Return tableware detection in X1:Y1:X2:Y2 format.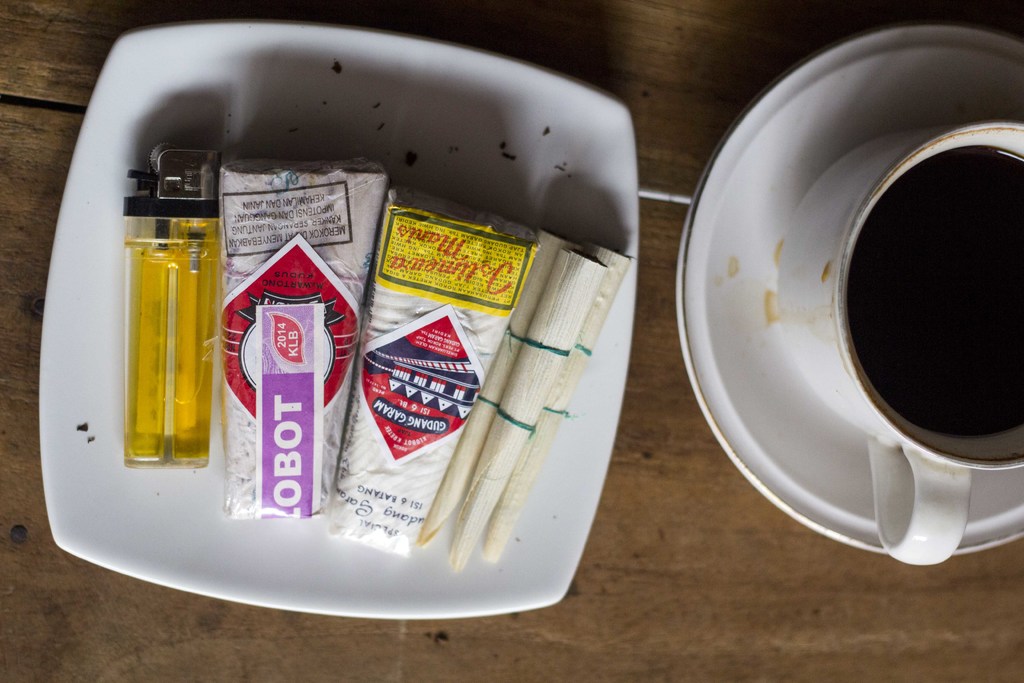
704:74:1023:553.
